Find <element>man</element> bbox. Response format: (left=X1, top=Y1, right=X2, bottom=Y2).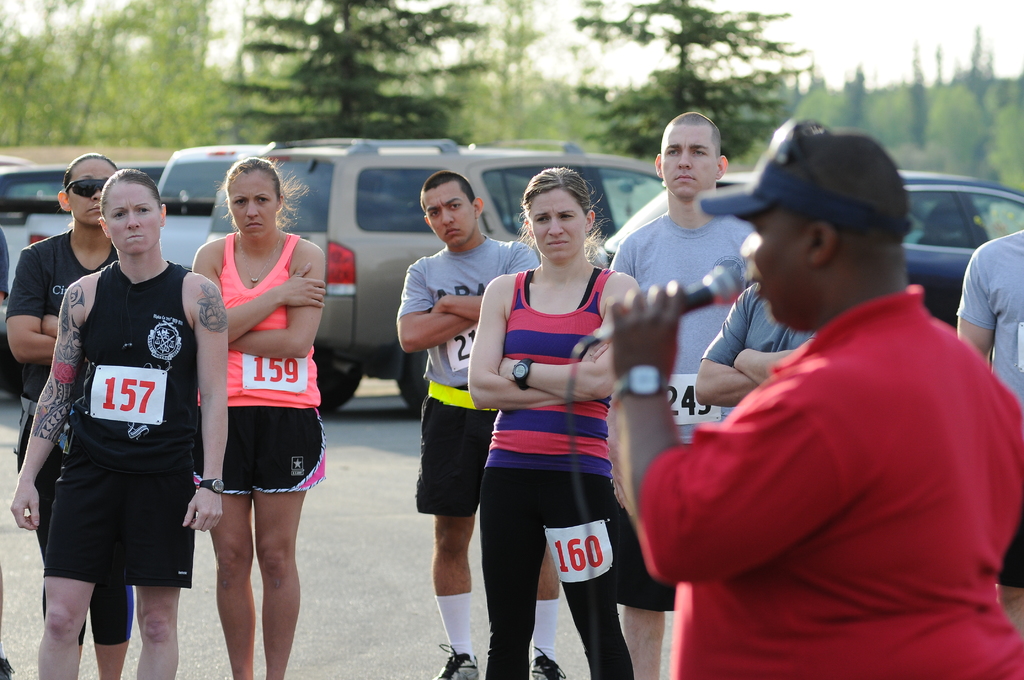
(left=397, top=174, right=570, bottom=679).
